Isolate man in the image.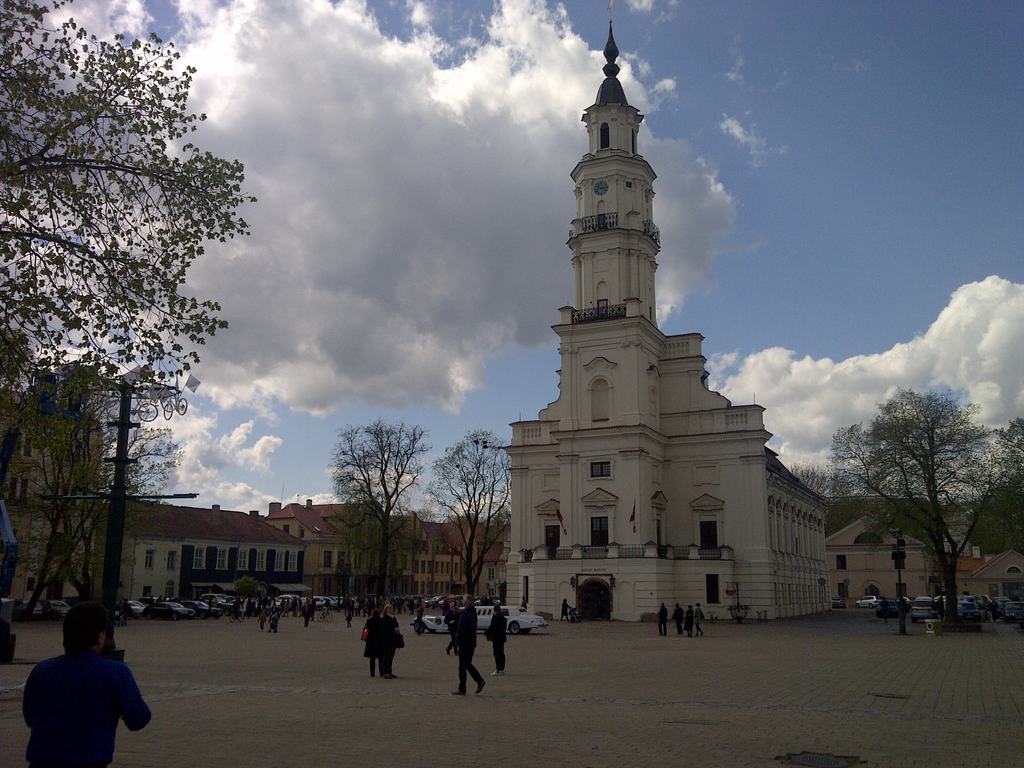
Isolated region: bbox=[16, 627, 147, 759].
